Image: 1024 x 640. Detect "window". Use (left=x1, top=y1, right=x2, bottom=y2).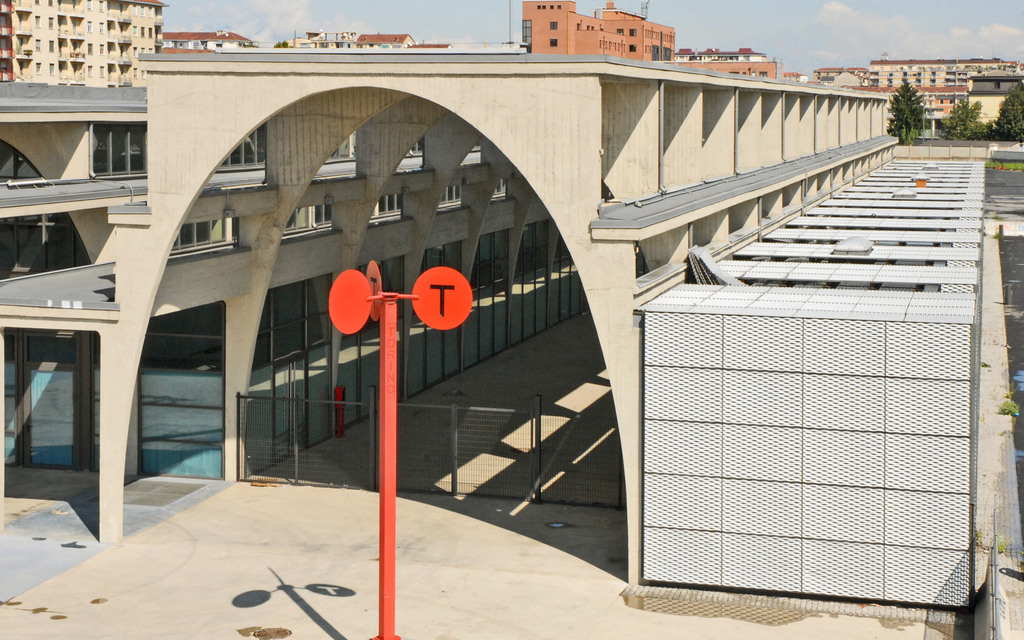
(left=311, top=205, right=332, bottom=224).
